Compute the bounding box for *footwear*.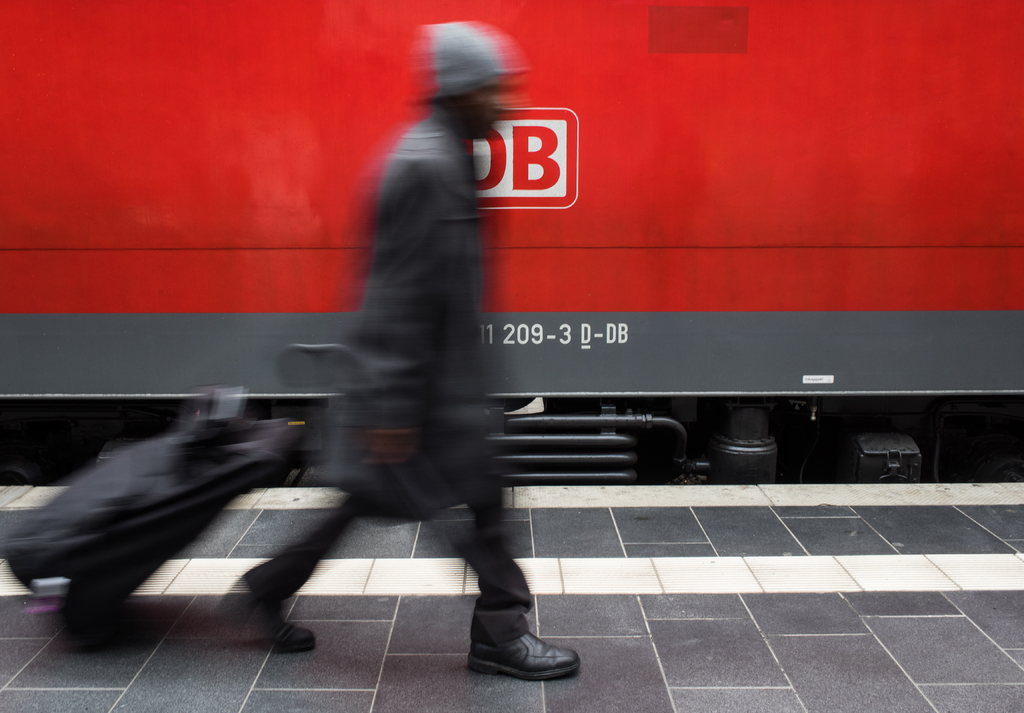
box=[461, 570, 554, 689].
